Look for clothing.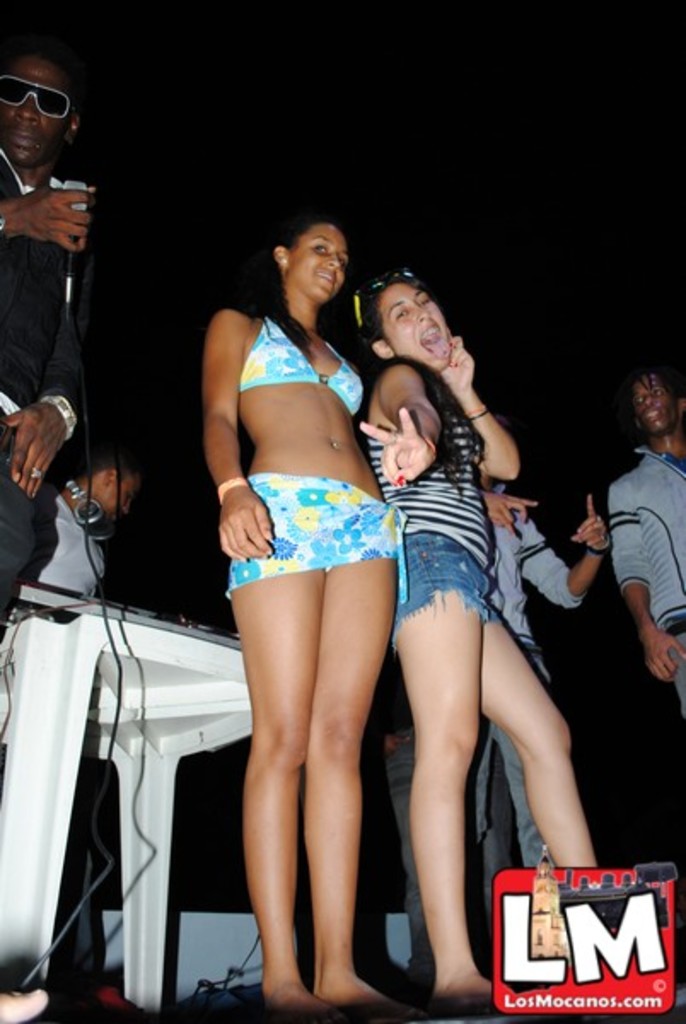
Found: left=599, top=435, right=684, bottom=754.
